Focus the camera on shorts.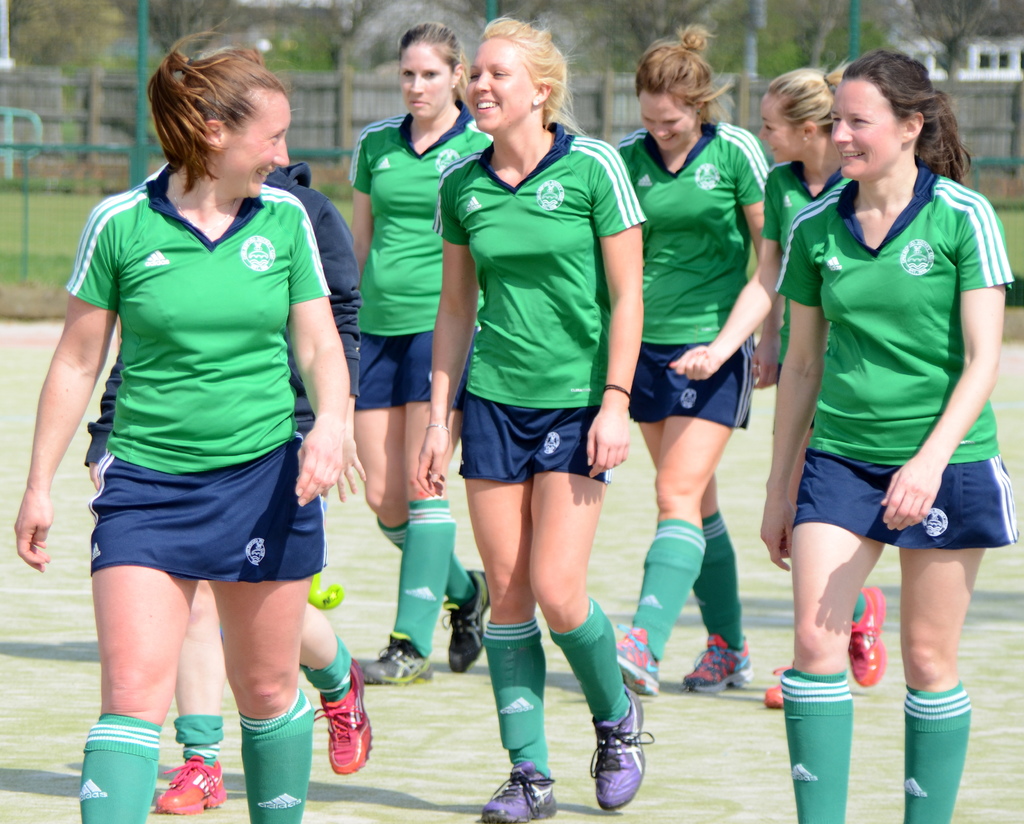
Focus region: BBox(456, 387, 612, 485).
